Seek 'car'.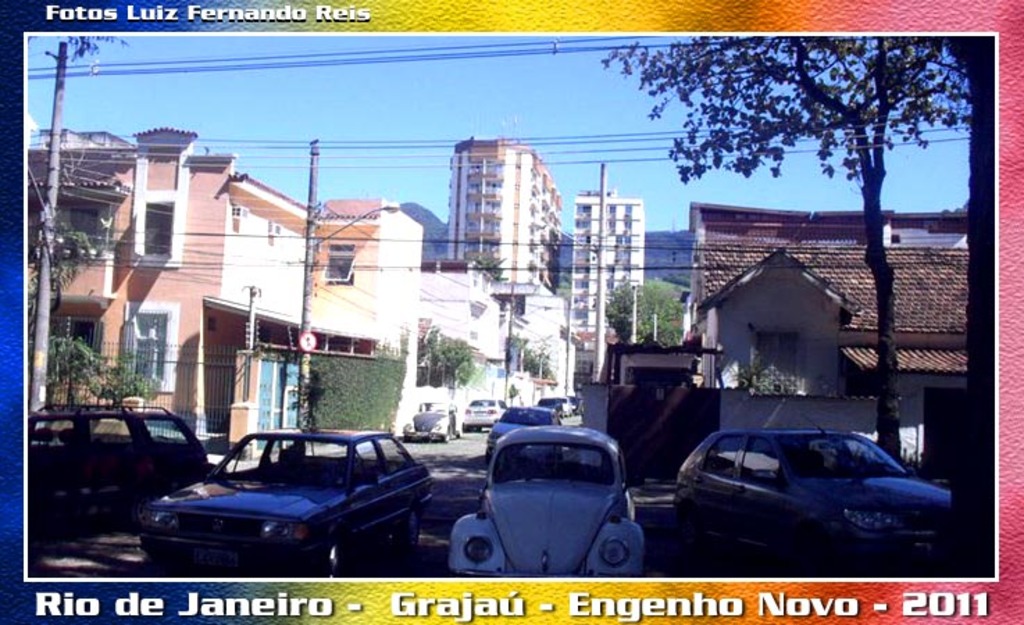
x1=140 y1=432 x2=439 y2=576.
